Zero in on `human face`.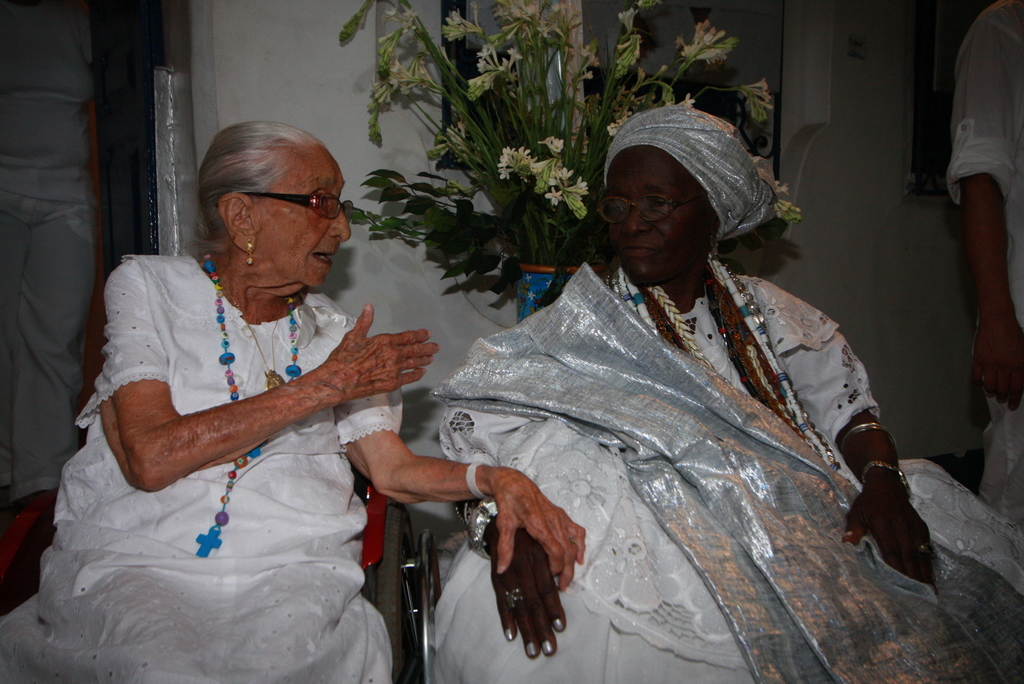
Zeroed in: detection(252, 147, 351, 287).
